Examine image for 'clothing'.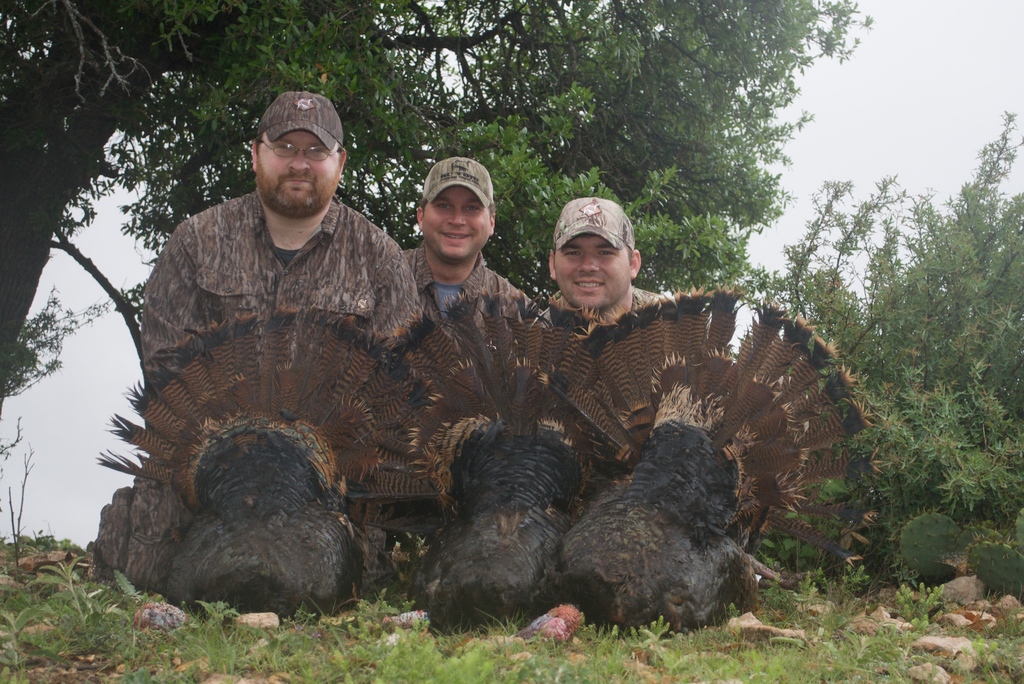
Examination result: detection(387, 240, 541, 318).
